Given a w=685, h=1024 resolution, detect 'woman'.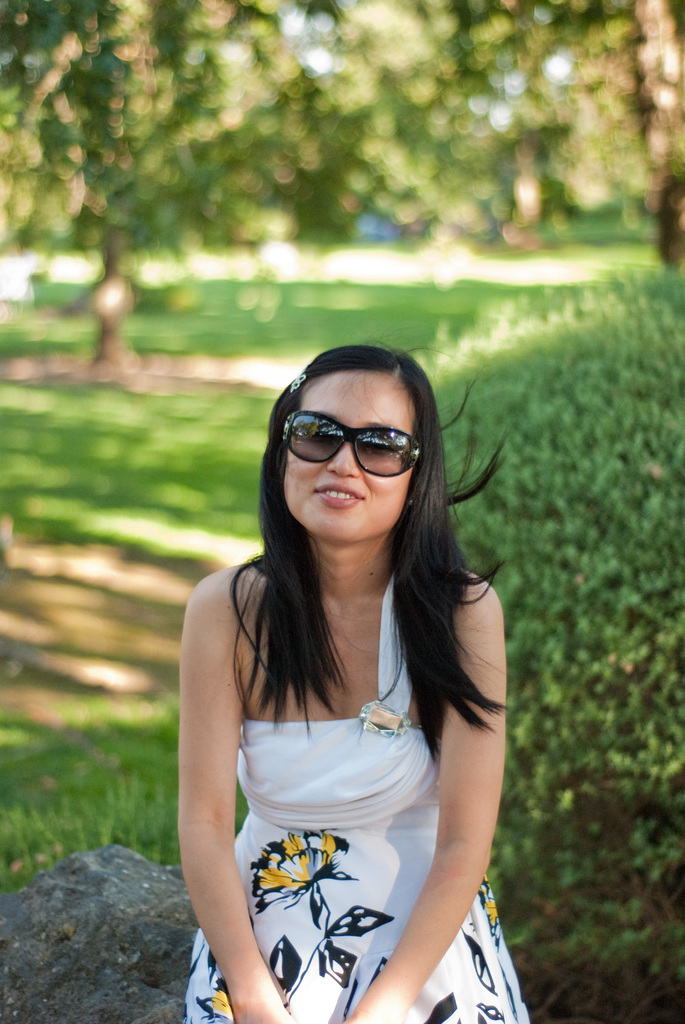
154,317,531,1023.
